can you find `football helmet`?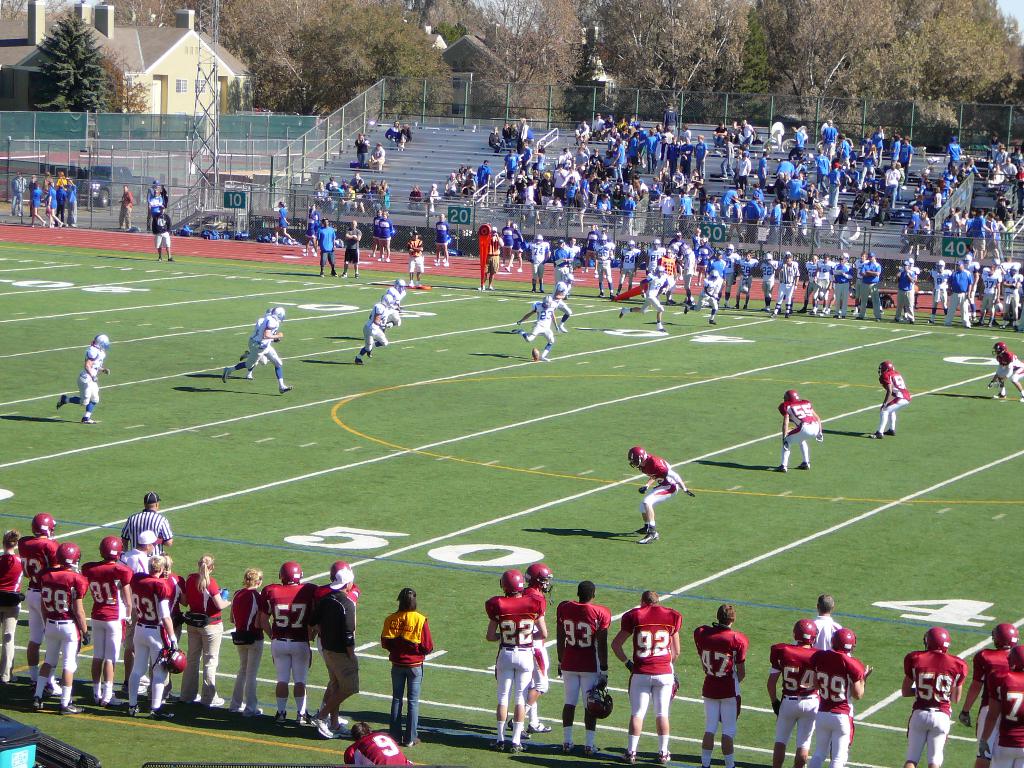
Yes, bounding box: <region>60, 542, 80, 570</region>.
